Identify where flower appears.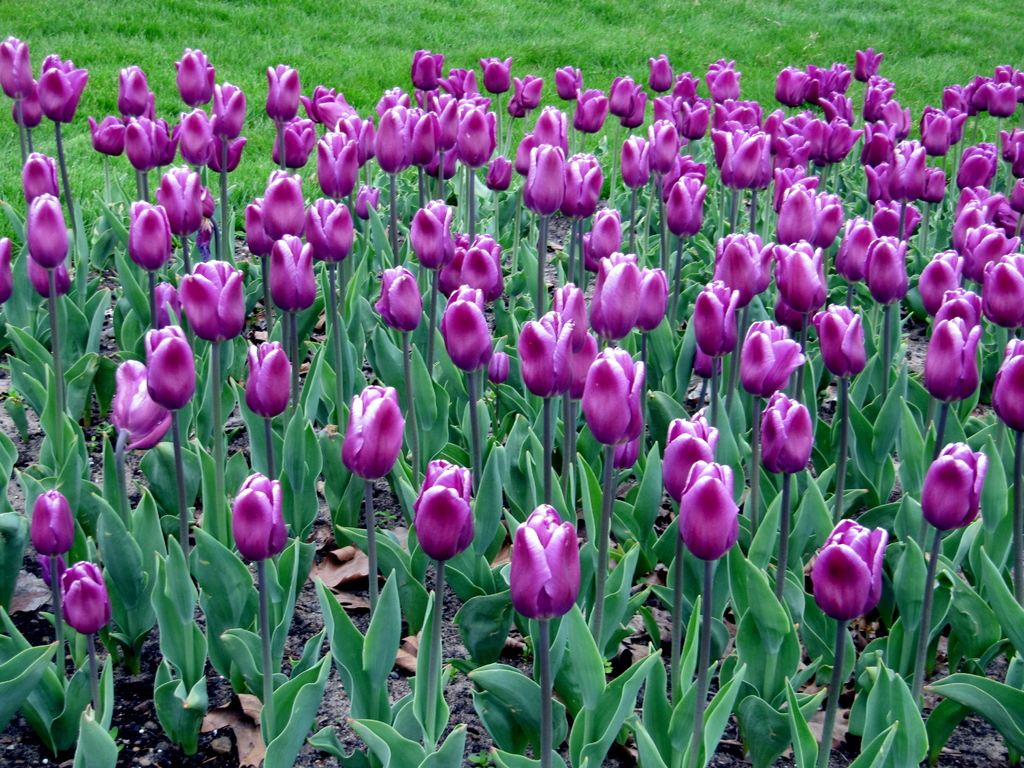
Appears at [236, 474, 288, 561].
